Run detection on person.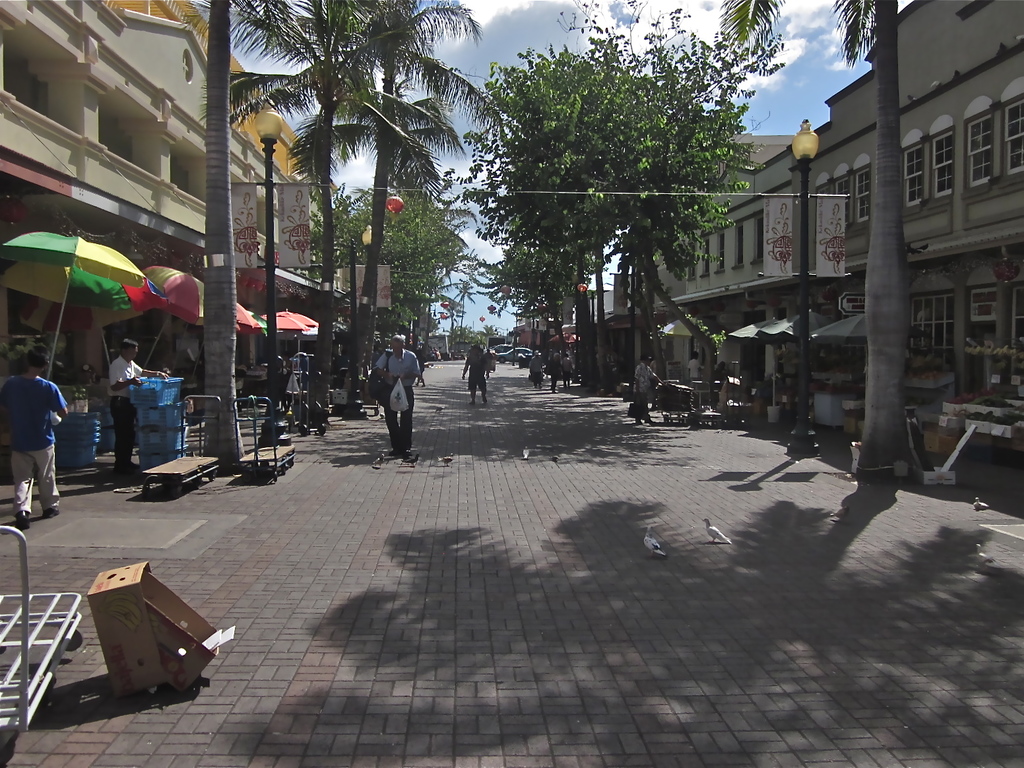
Result: select_region(461, 335, 493, 408).
